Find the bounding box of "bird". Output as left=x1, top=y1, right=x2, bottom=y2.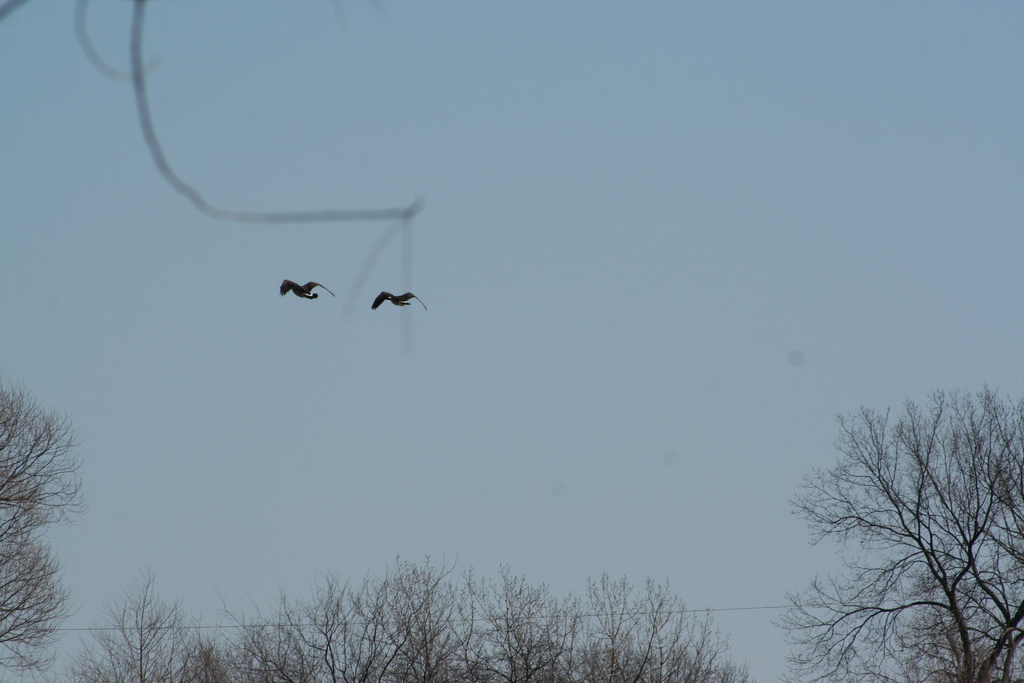
left=276, top=276, right=337, bottom=302.
